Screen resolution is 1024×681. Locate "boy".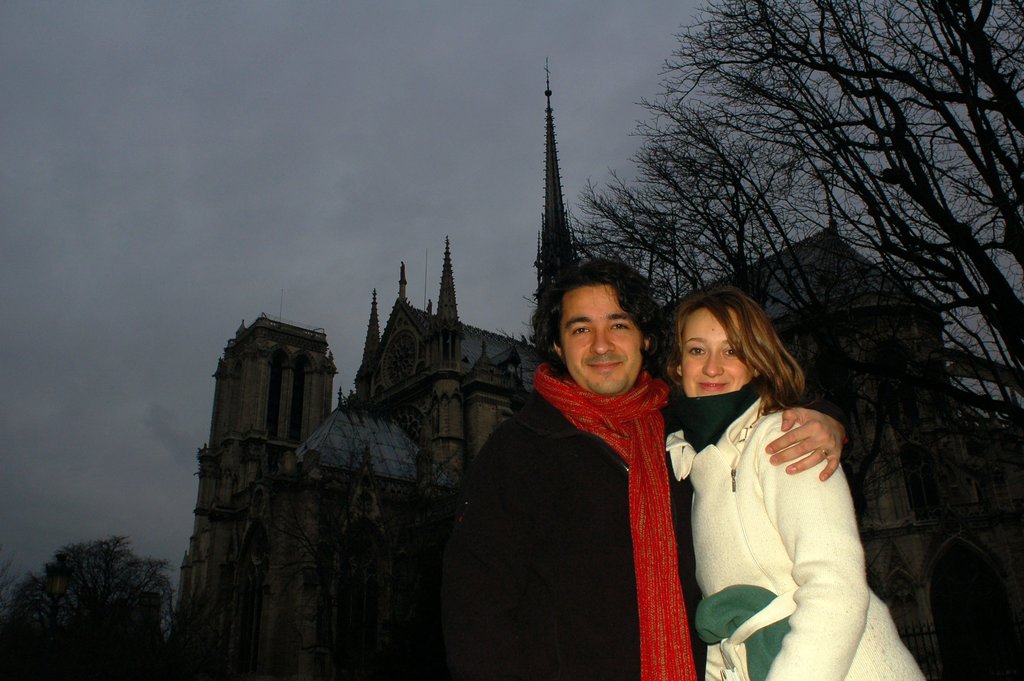
[left=442, top=256, right=849, bottom=680].
